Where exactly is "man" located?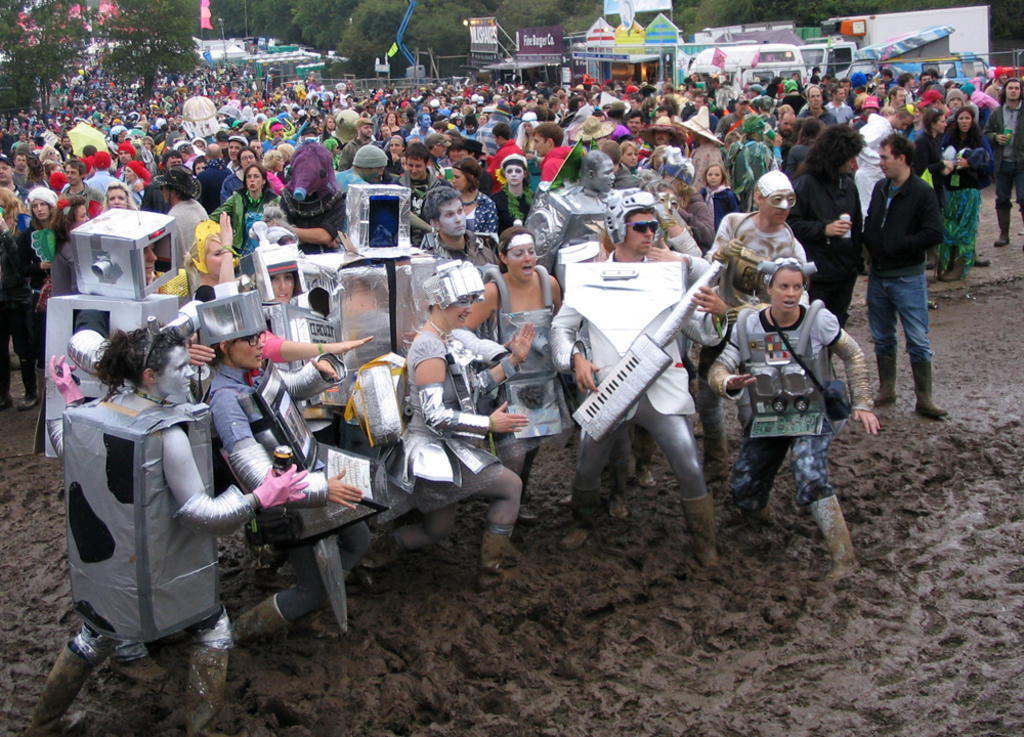
Its bounding box is <bbox>984, 81, 1023, 249</bbox>.
